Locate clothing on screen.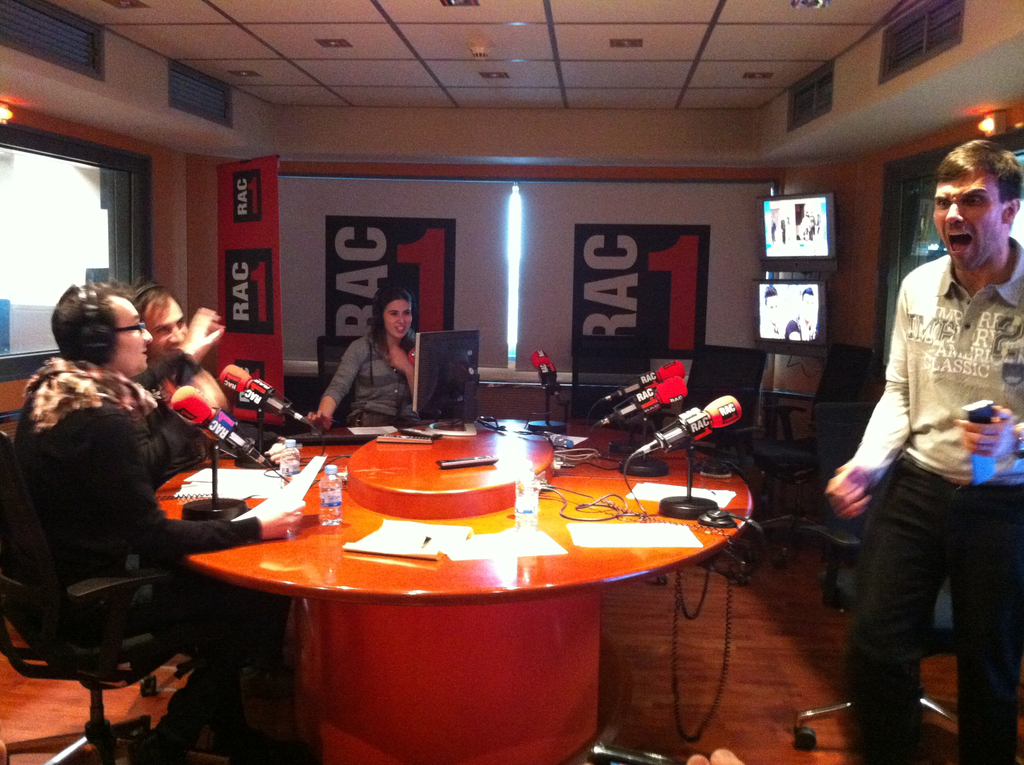
On screen at BBox(311, 326, 414, 424).
